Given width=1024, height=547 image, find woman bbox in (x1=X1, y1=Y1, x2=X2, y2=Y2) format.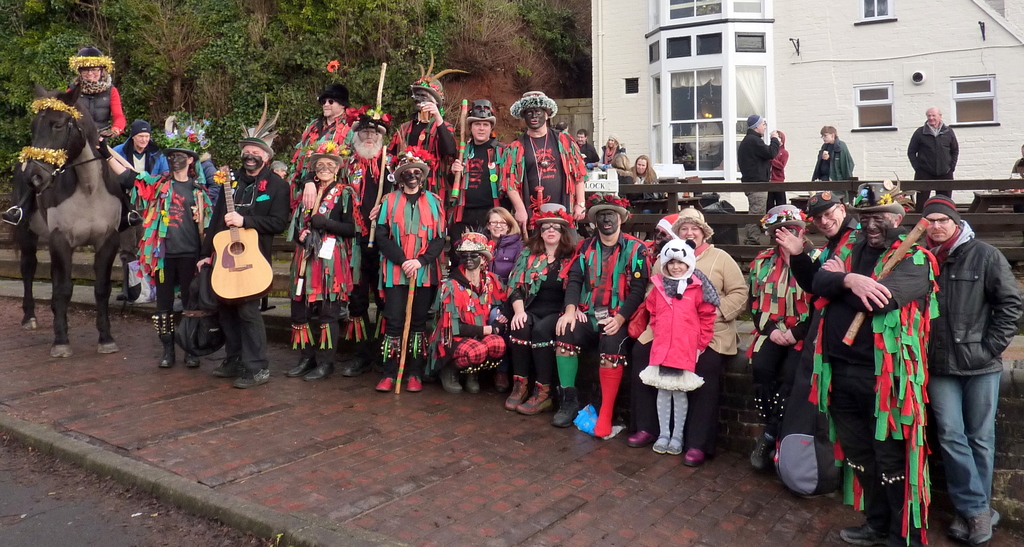
(x1=458, y1=208, x2=525, y2=392).
